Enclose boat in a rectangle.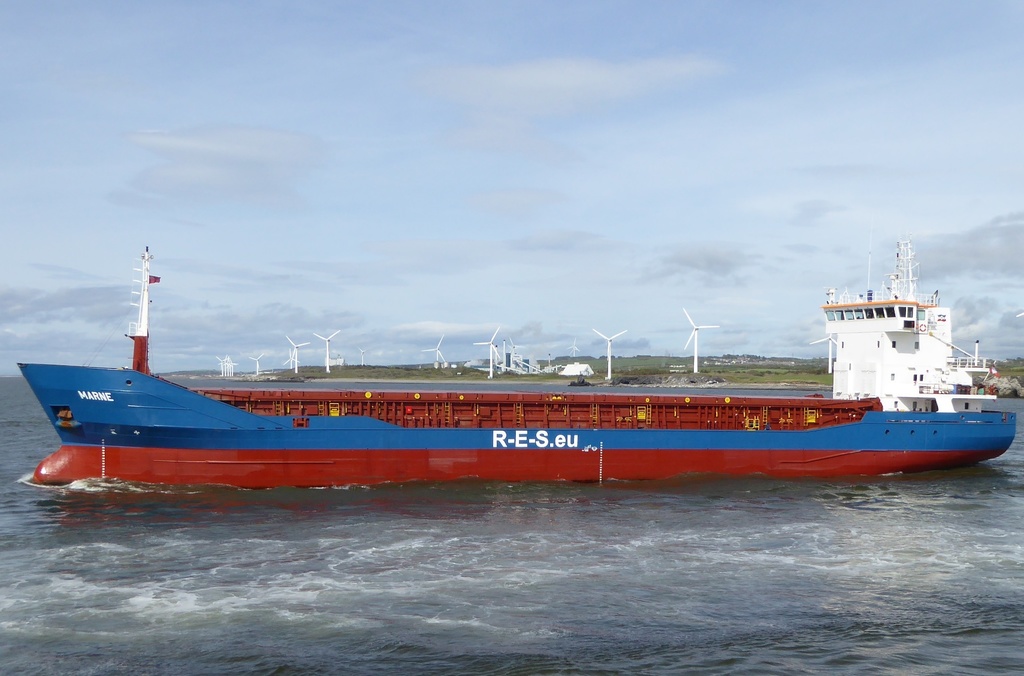
bbox=(33, 236, 1011, 495).
